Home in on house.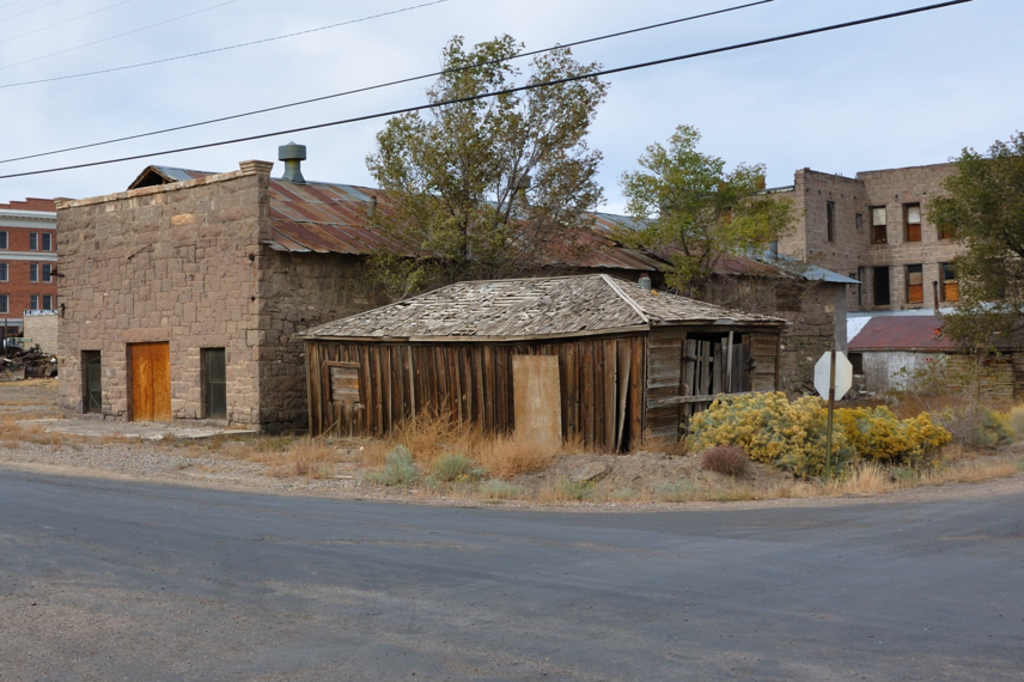
Homed in at (721, 169, 855, 380).
